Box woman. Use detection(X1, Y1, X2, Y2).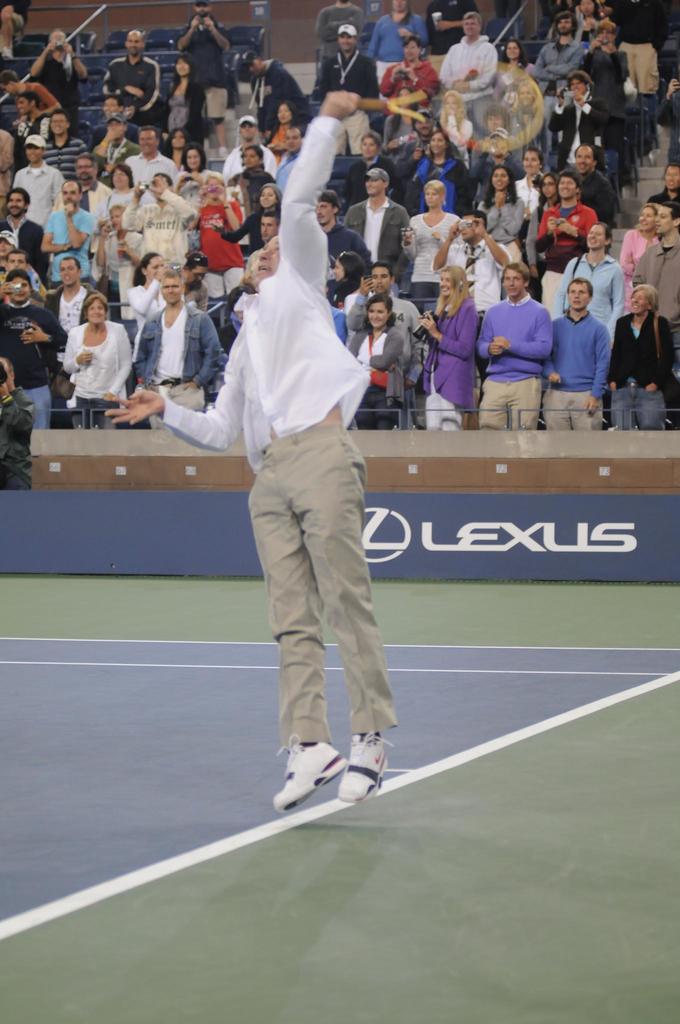
detection(611, 284, 672, 429).
